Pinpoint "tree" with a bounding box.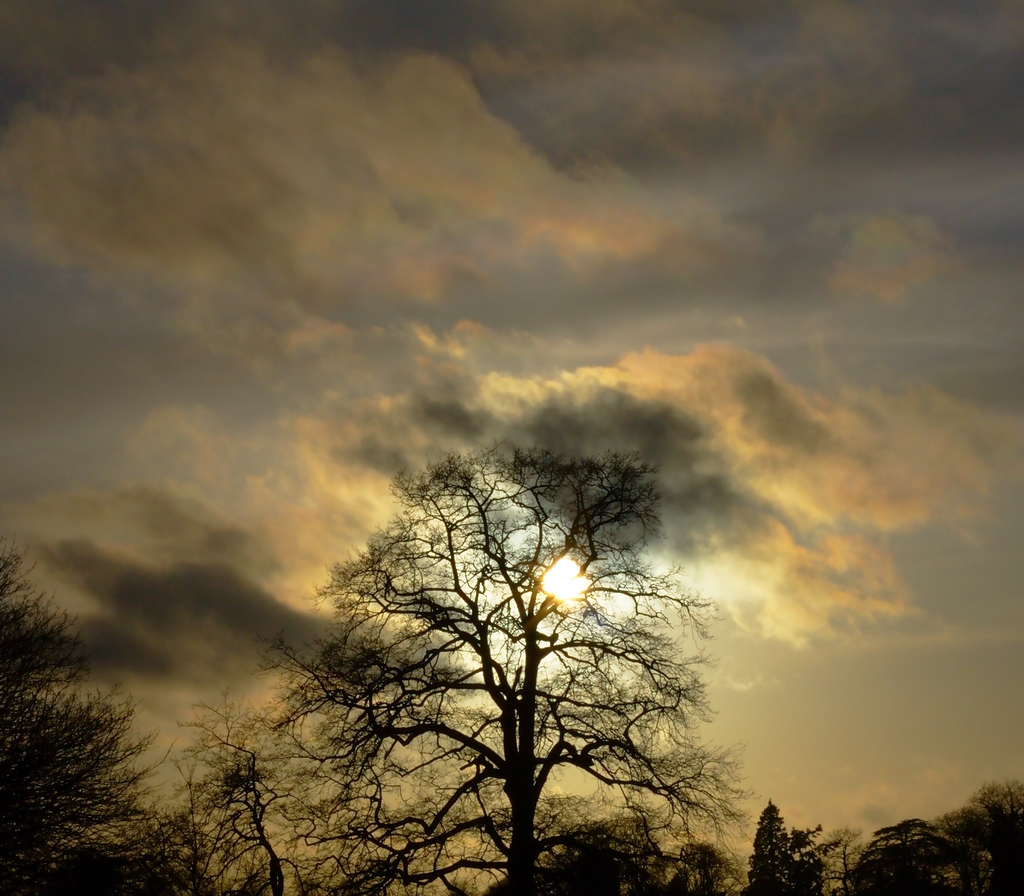
BBox(241, 413, 746, 895).
